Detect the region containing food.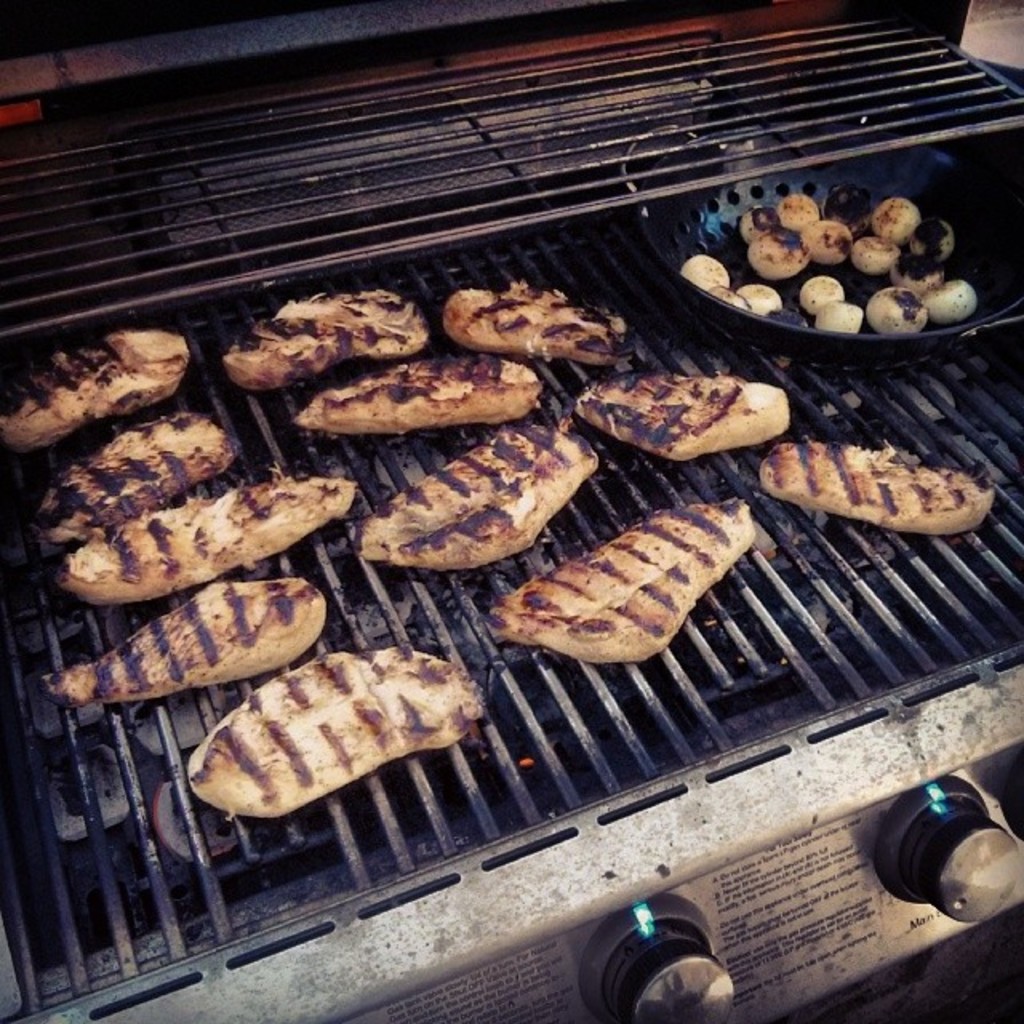
[x1=218, y1=288, x2=430, y2=394].
